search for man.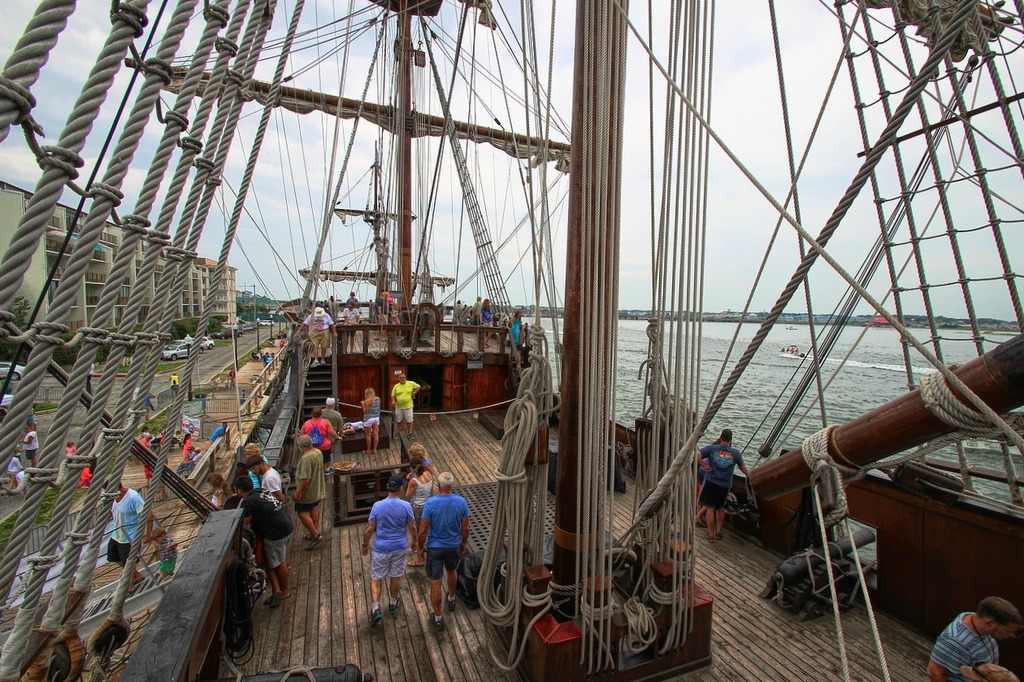
Found at (358,495,419,607).
